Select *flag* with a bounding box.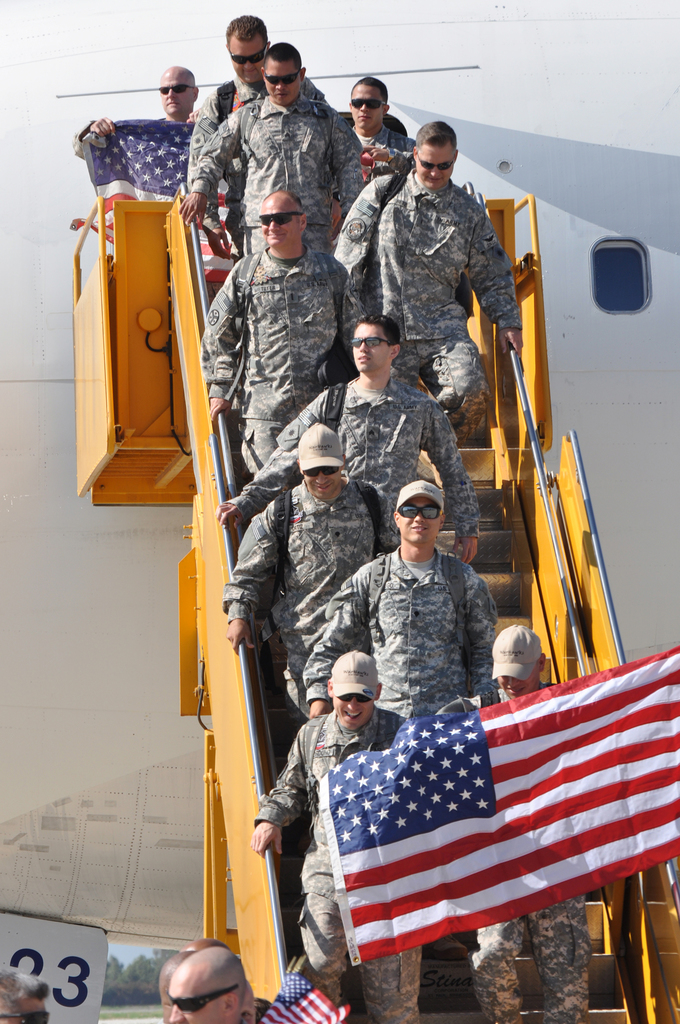
314 668 660 986.
